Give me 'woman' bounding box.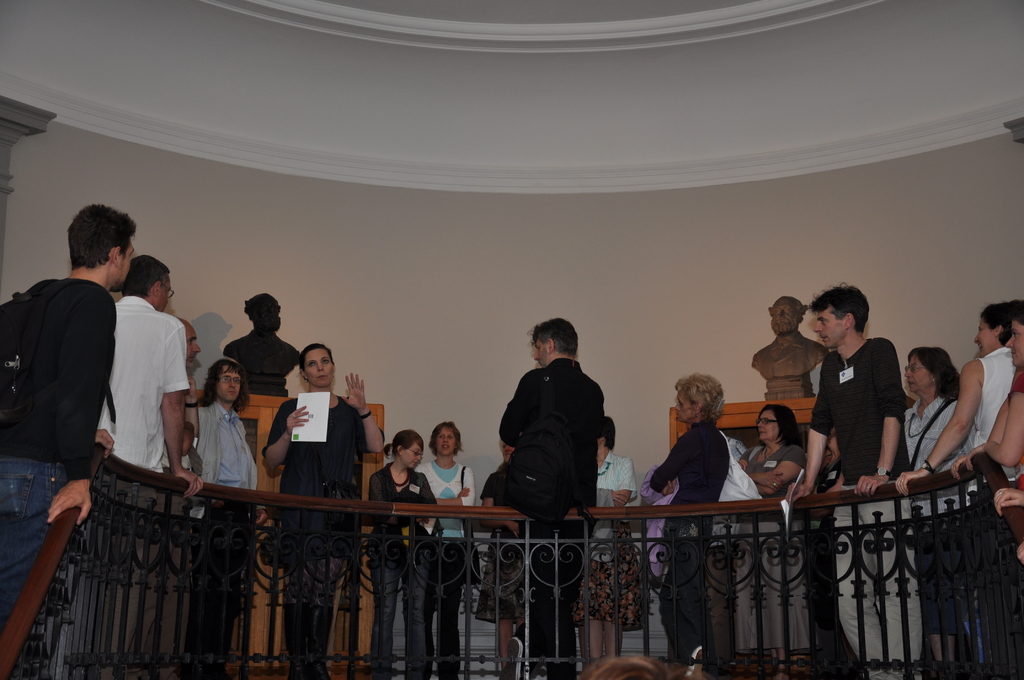
box(960, 306, 1023, 679).
